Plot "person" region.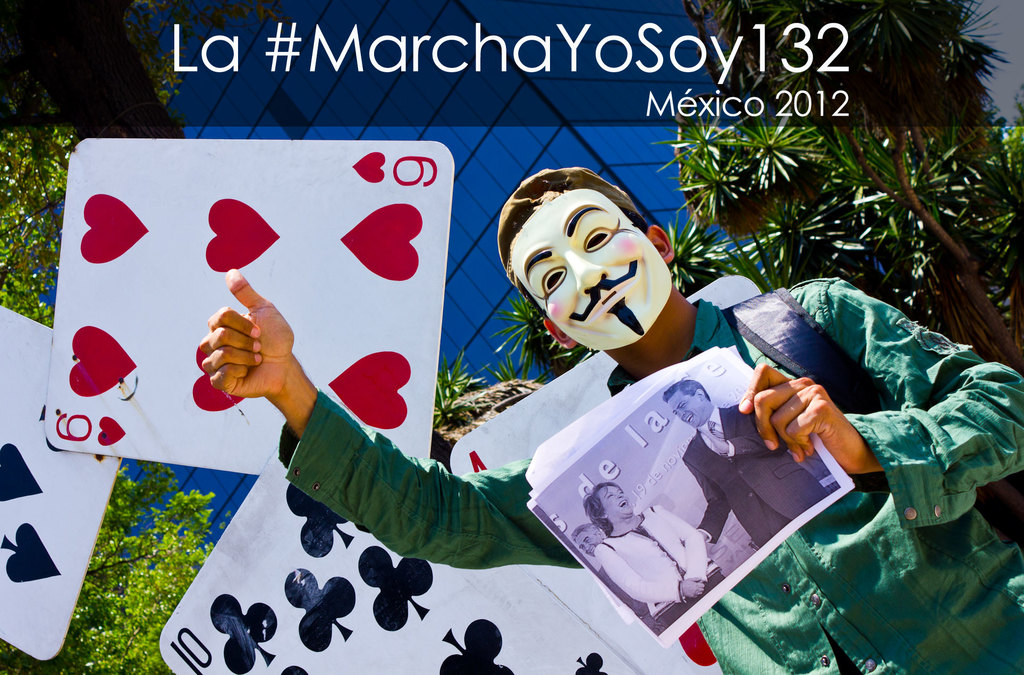
Plotted at bbox=(598, 488, 707, 615).
